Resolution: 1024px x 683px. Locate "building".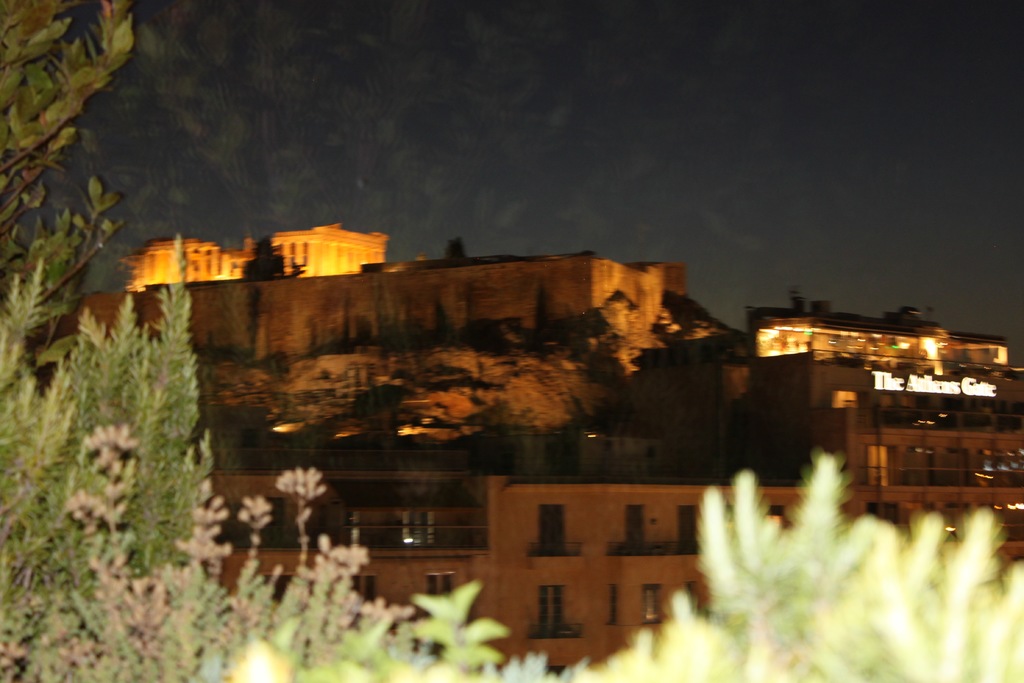
212, 299, 1023, 678.
